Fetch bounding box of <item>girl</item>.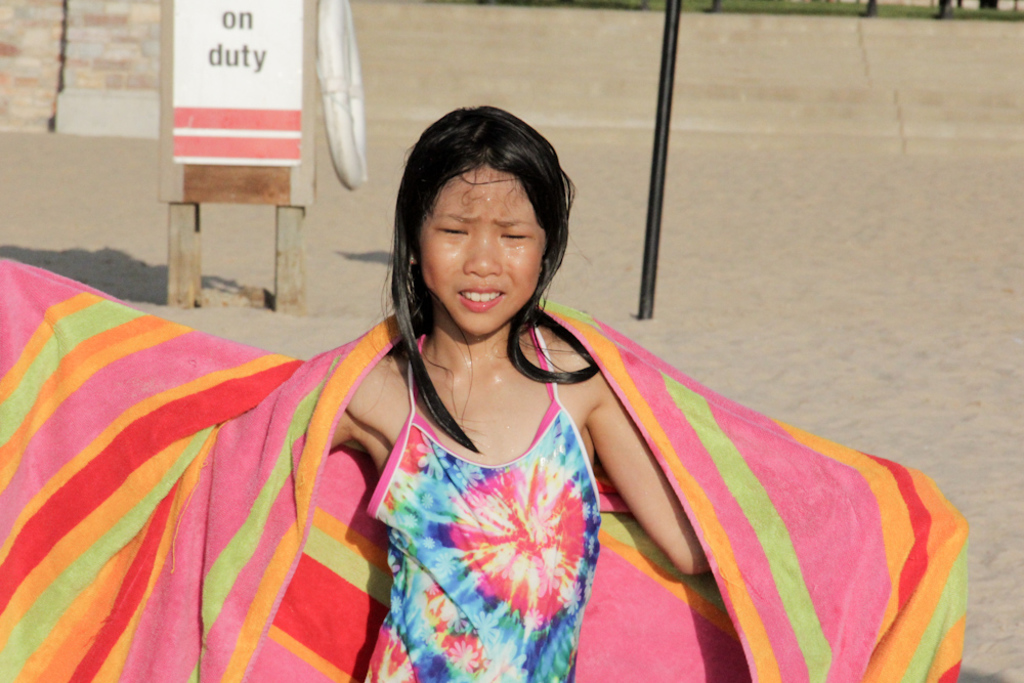
Bbox: box(0, 109, 973, 682).
